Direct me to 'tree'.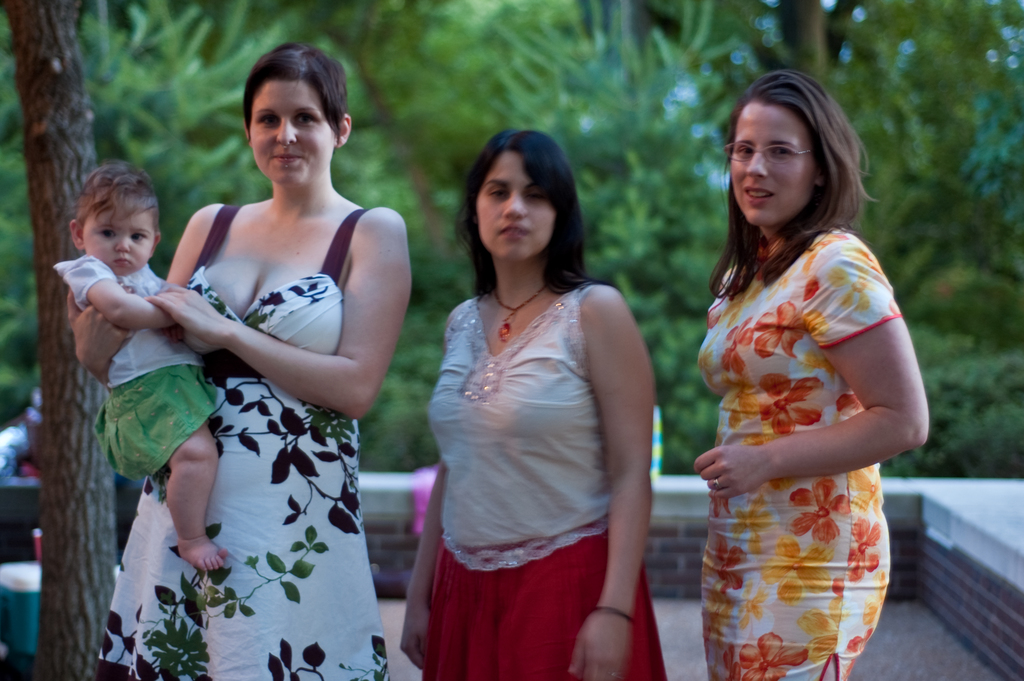
Direction: 6, 0, 125, 680.
